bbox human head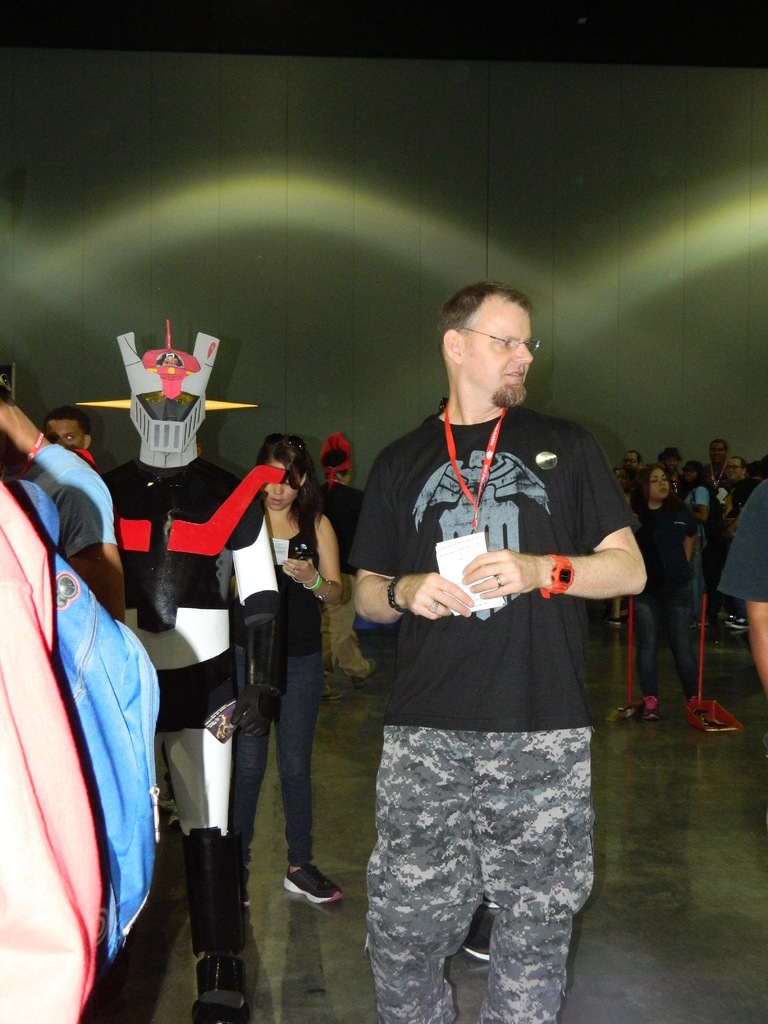
636,465,670,504
